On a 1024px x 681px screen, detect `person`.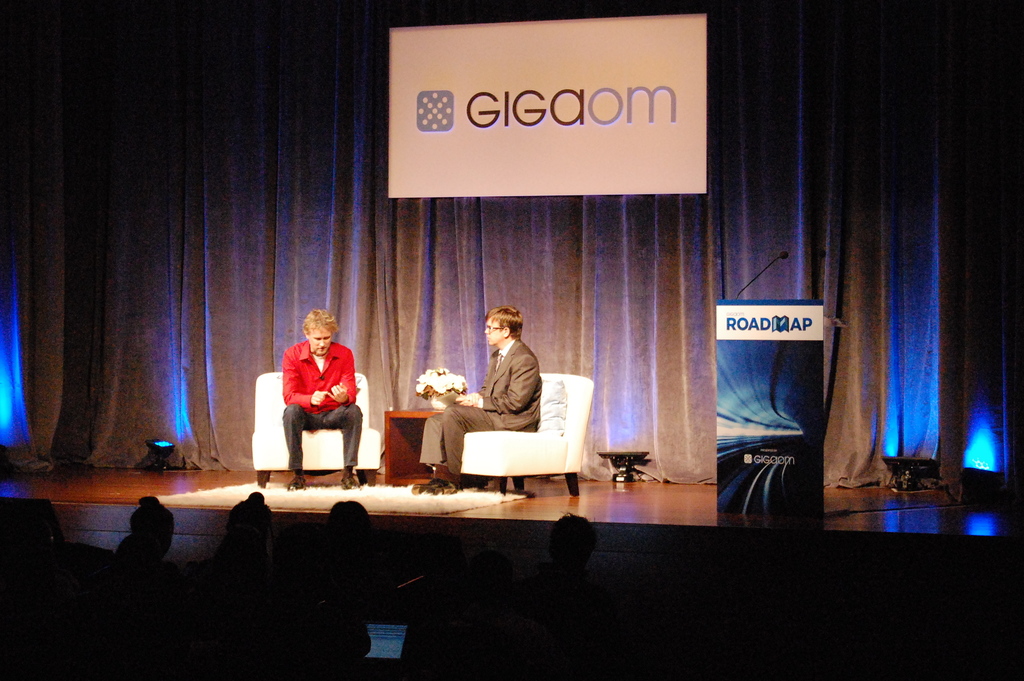
detection(534, 508, 598, 592).
